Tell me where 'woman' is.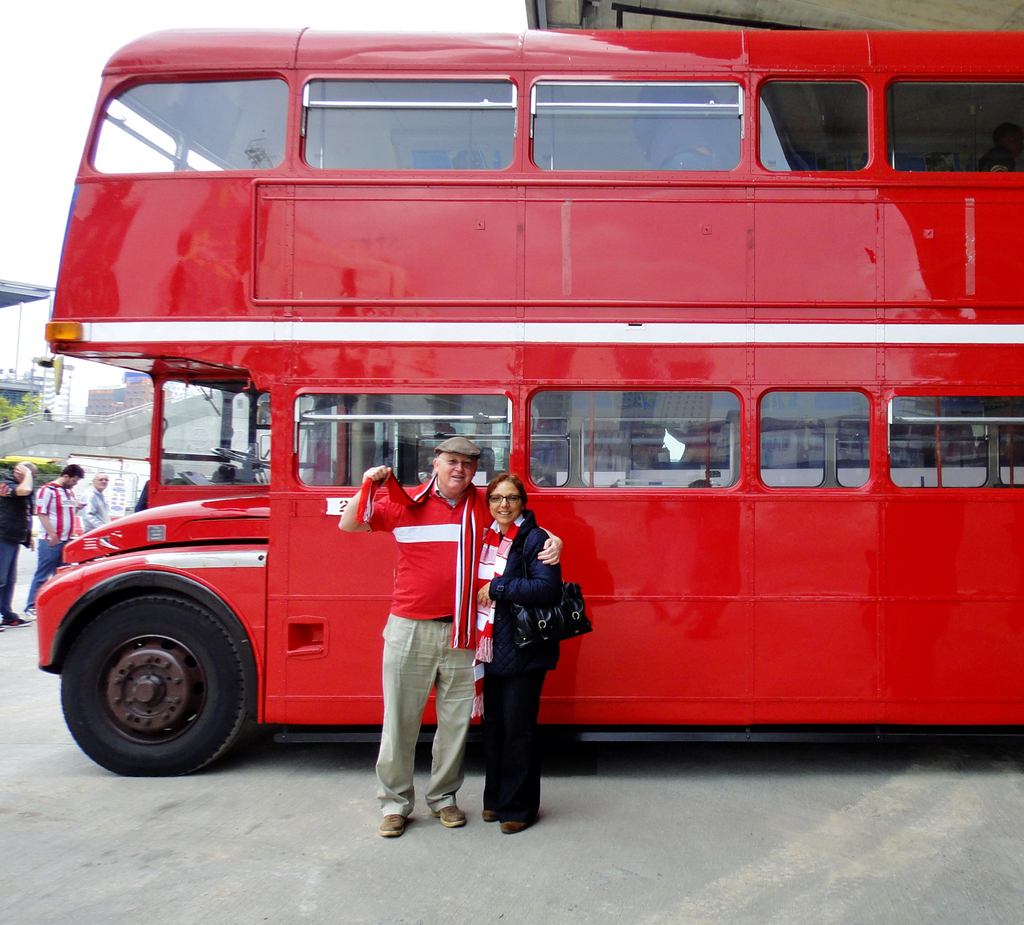
'woman' is at region(466, 463, 580, 832).
